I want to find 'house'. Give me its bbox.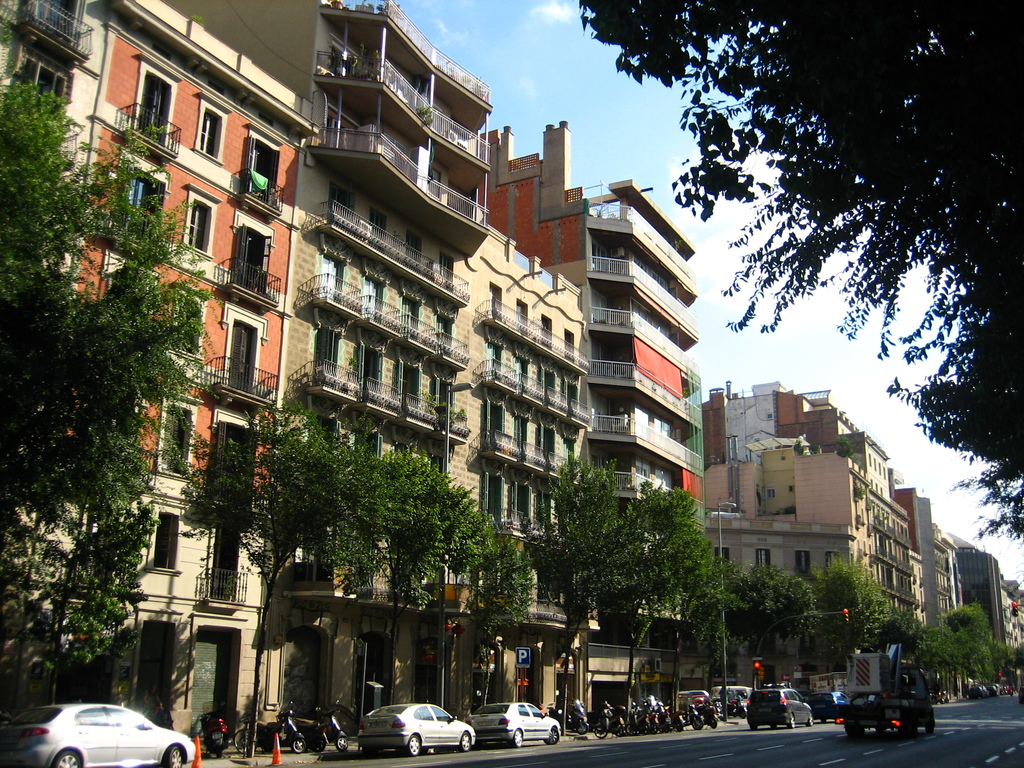
bbox(284, 12, 506, 707).
